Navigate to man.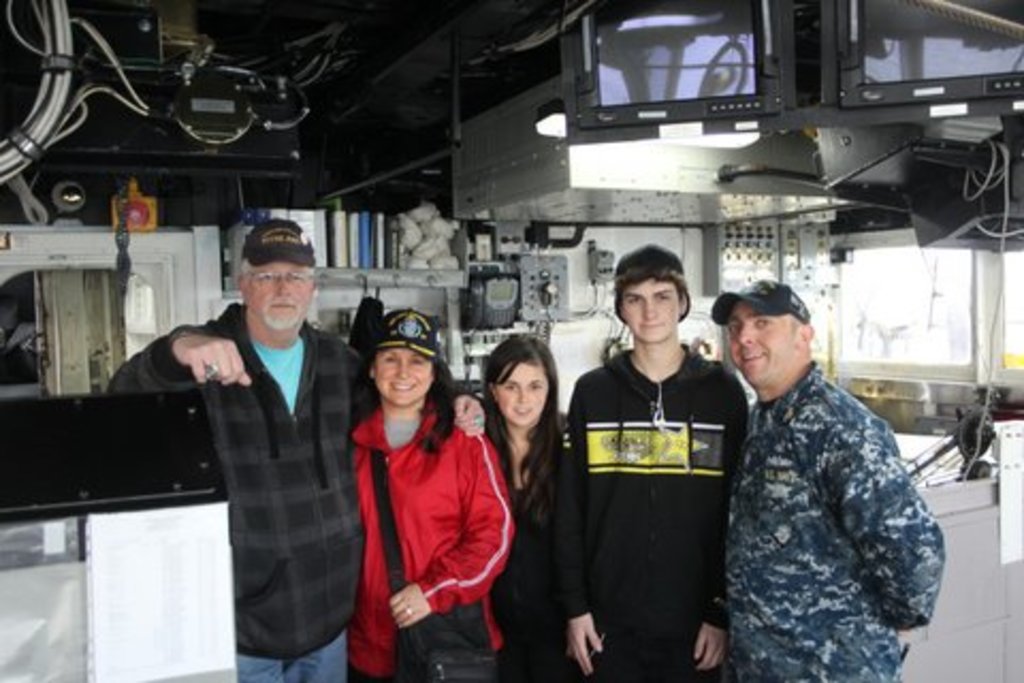
Navigation target: pyautogui.locateOnScreen(105, 218, 486, 681).
